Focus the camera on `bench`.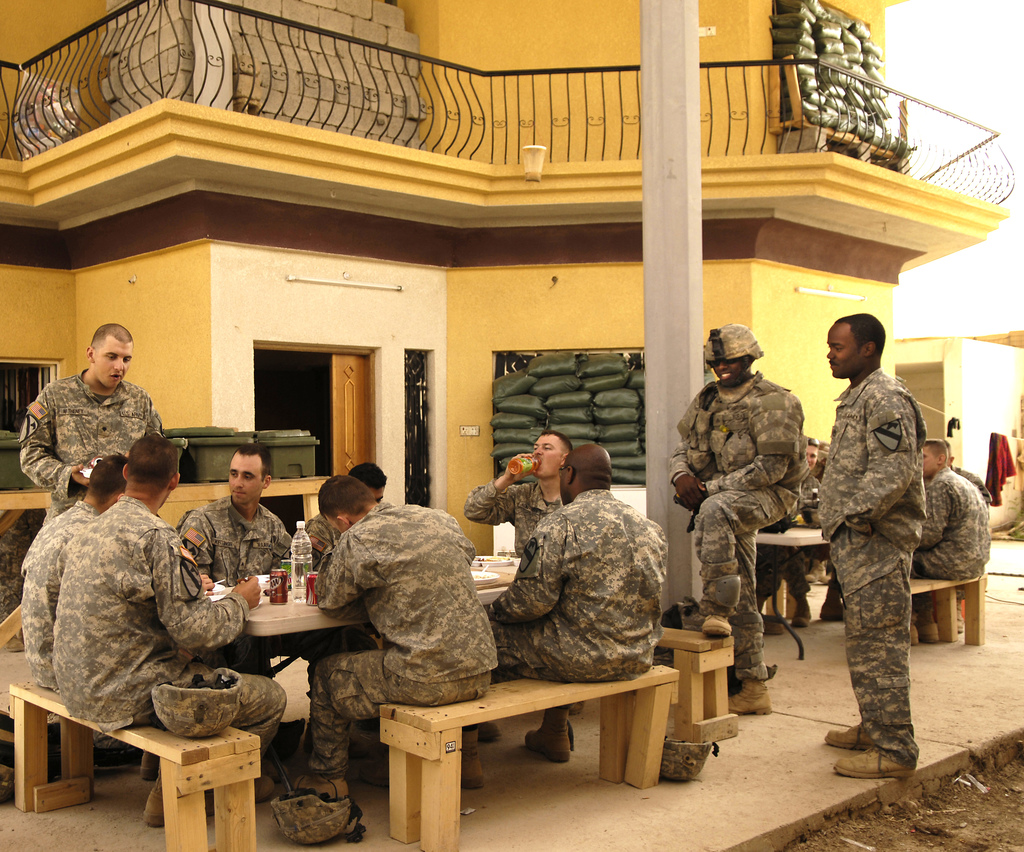
Focus region: x1=900, y1=568, x2=988, y2=644.
